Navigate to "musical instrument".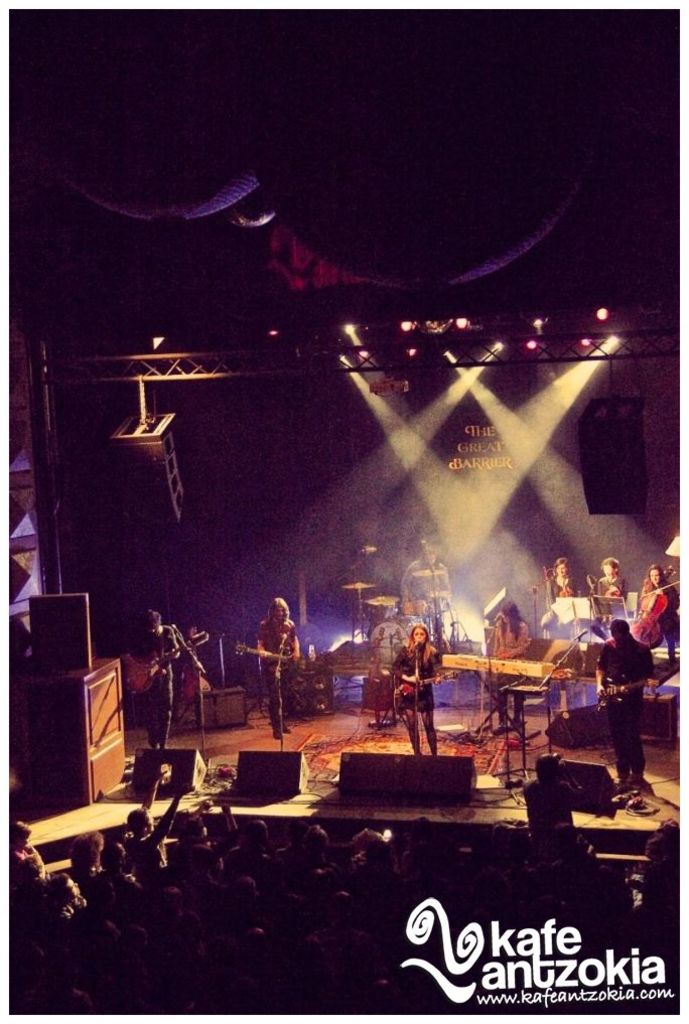
Navigation target: box(402, 593, 432, 623).
